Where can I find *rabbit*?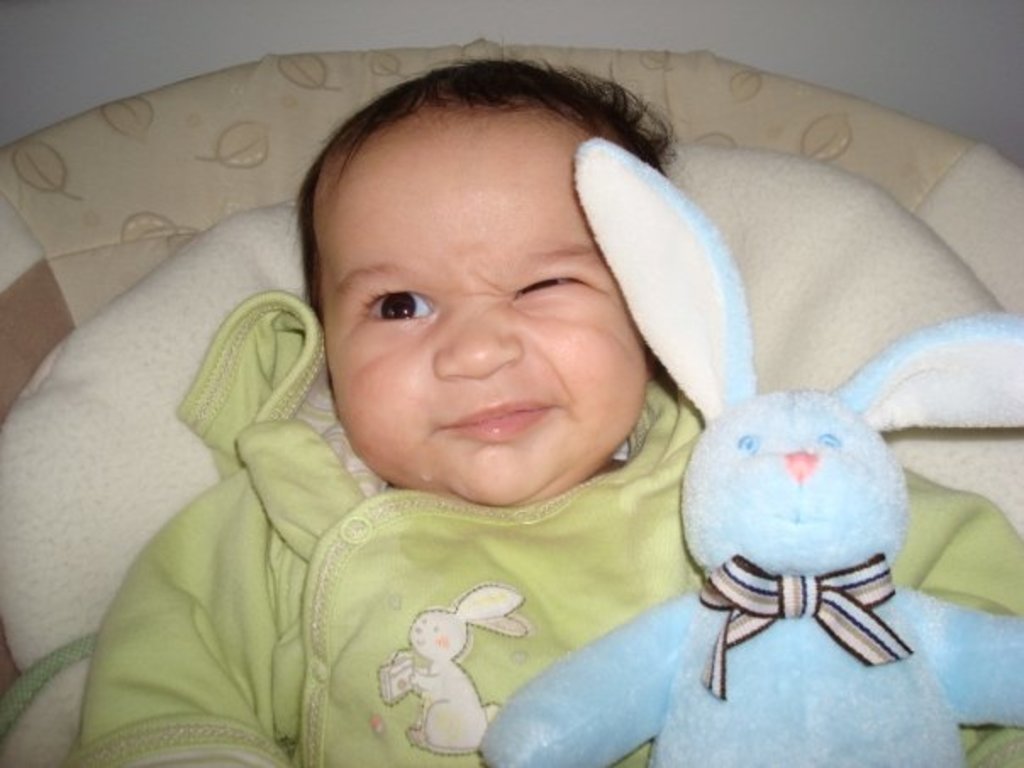
You can find it at [x1=376, y1=580, x2=536, y2=763].
